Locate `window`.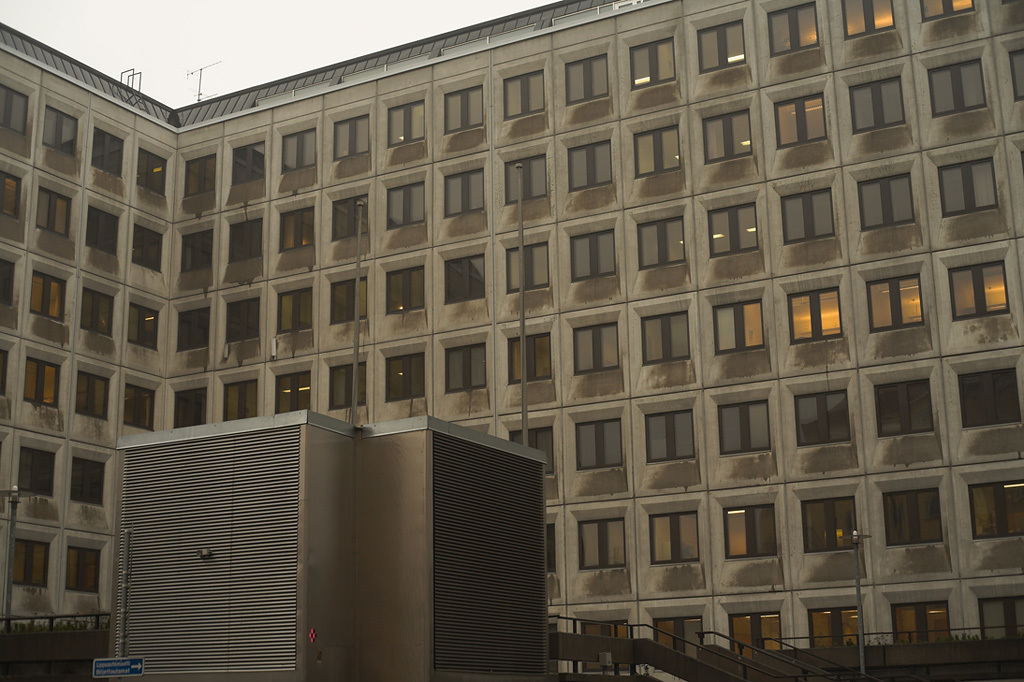
Bounding box: <region>180, 229, 214, 267</region>.
